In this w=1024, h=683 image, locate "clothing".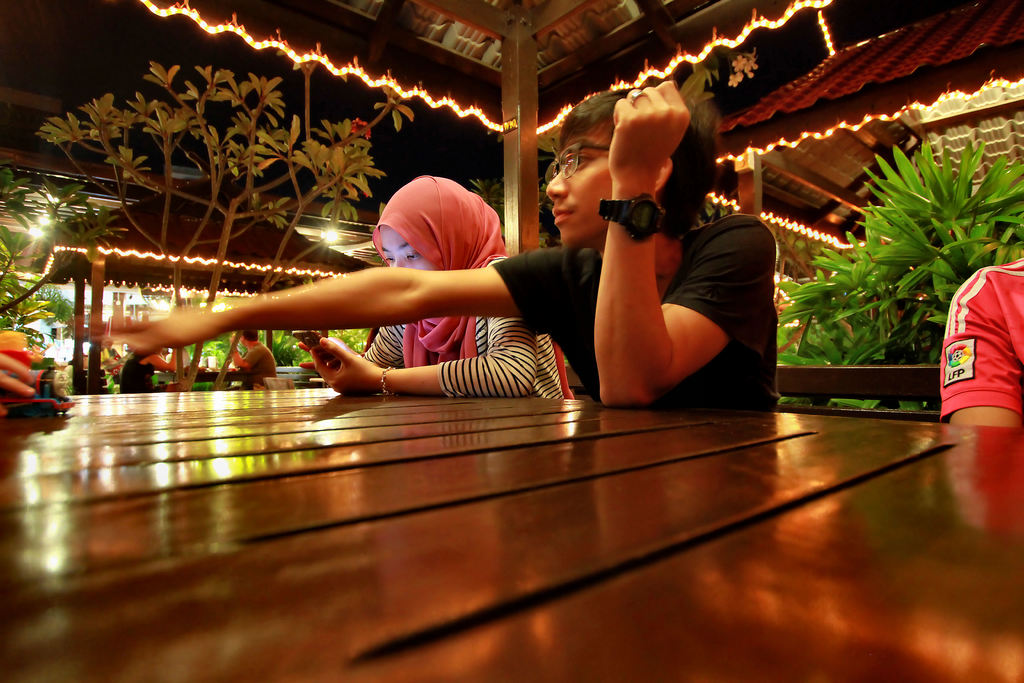
Bounding box: detection(362, 175, 573, 398).
